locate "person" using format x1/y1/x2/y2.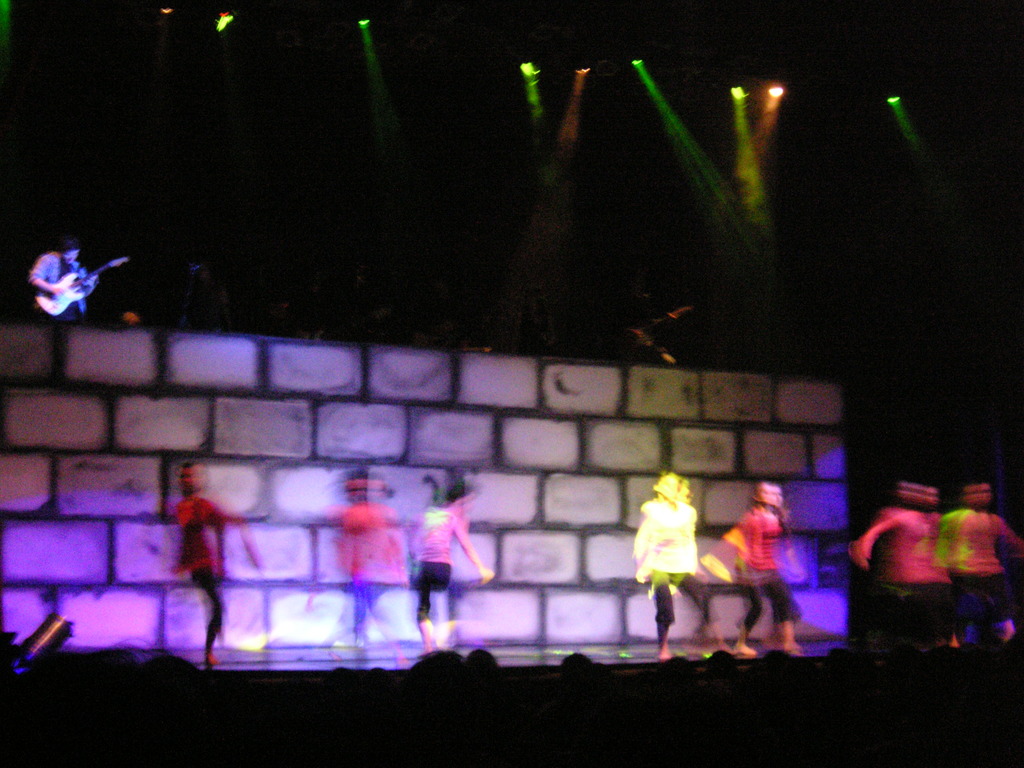
171/462/271/662.
